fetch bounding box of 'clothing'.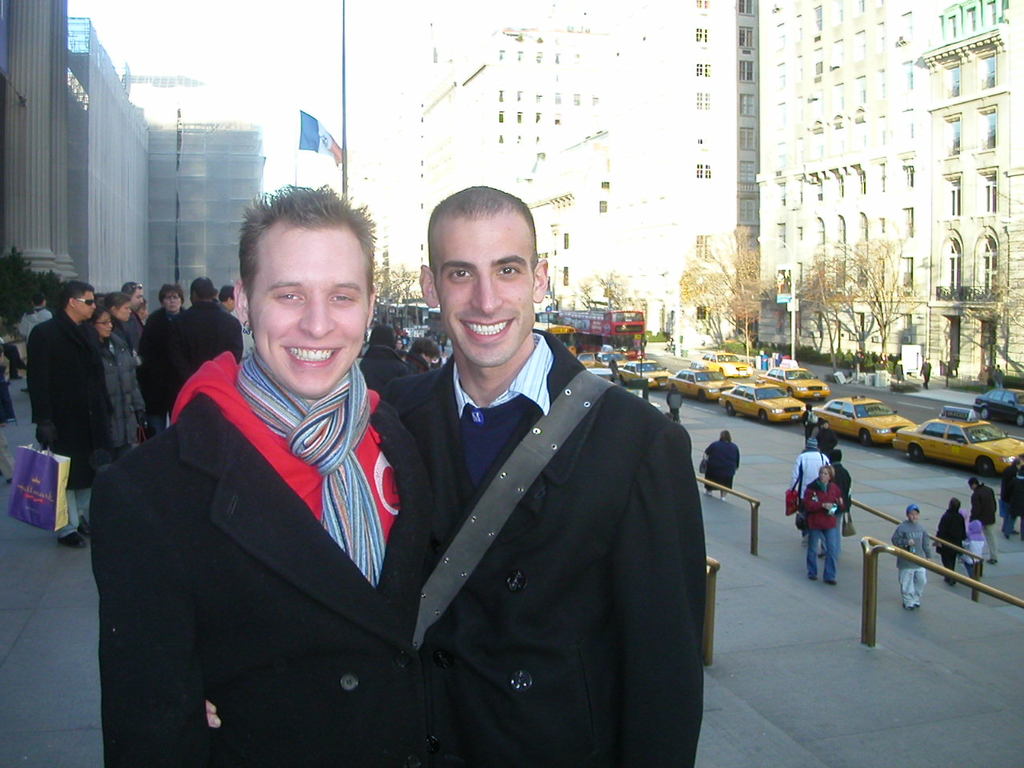
Bbox: [0, 346, 22, 422].
